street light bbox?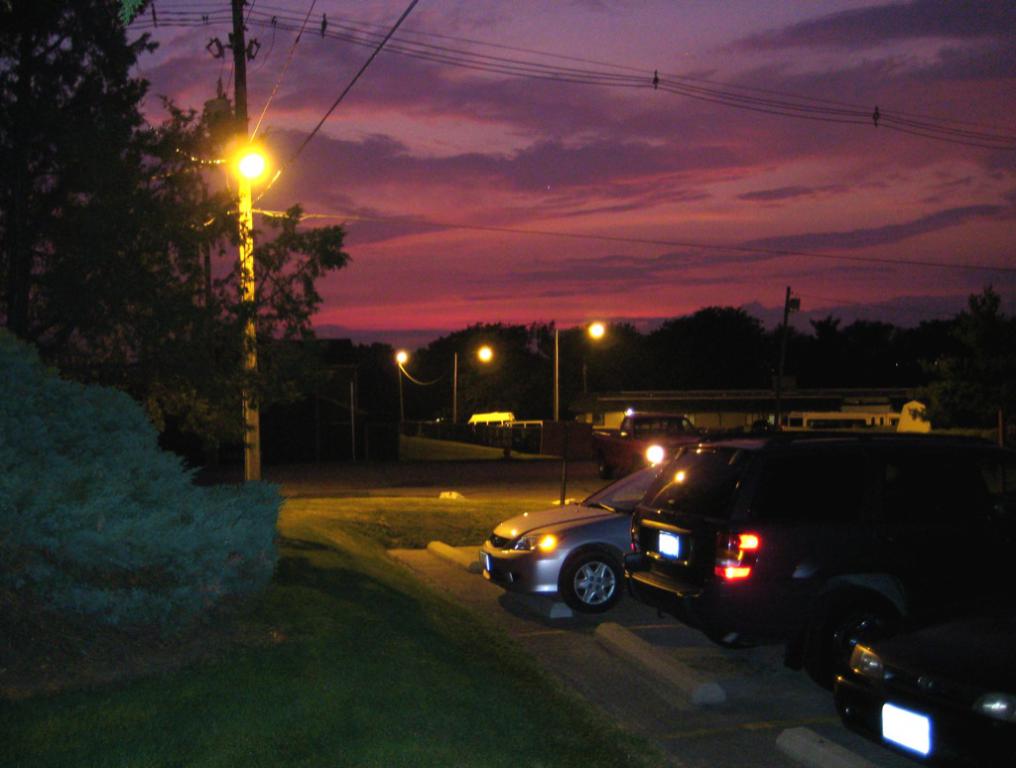
x1=455, y1=347, x2=494, y2=422
